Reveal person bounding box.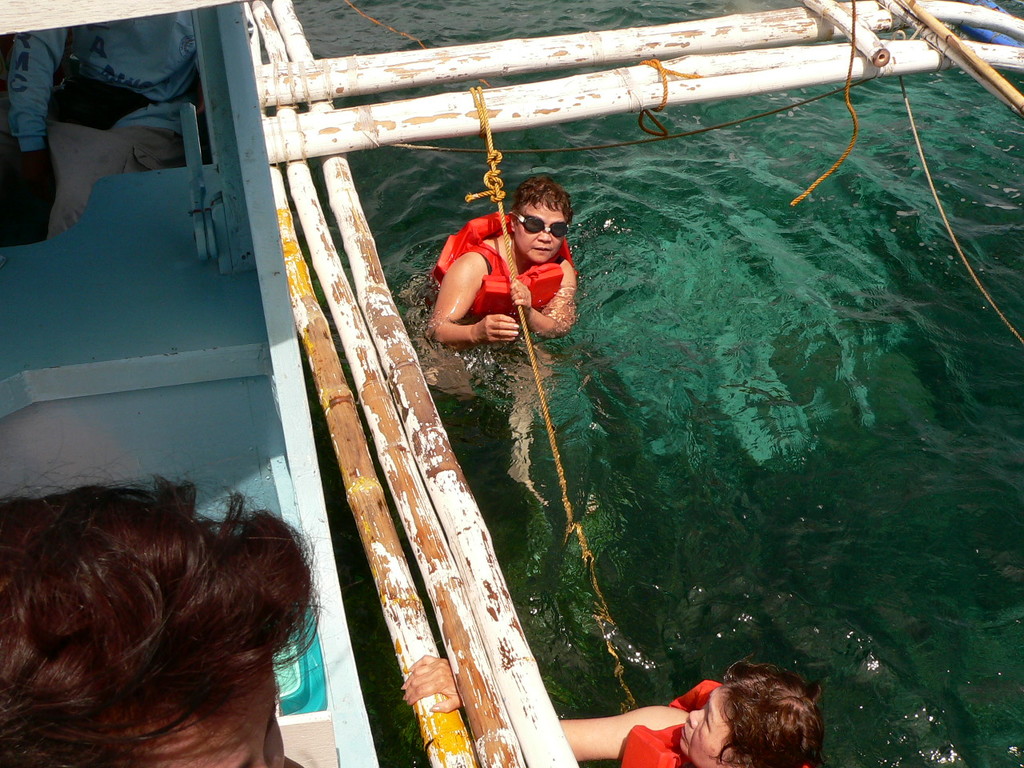
Revealed: x1=401 y1=654 x2=826 y2=767.
